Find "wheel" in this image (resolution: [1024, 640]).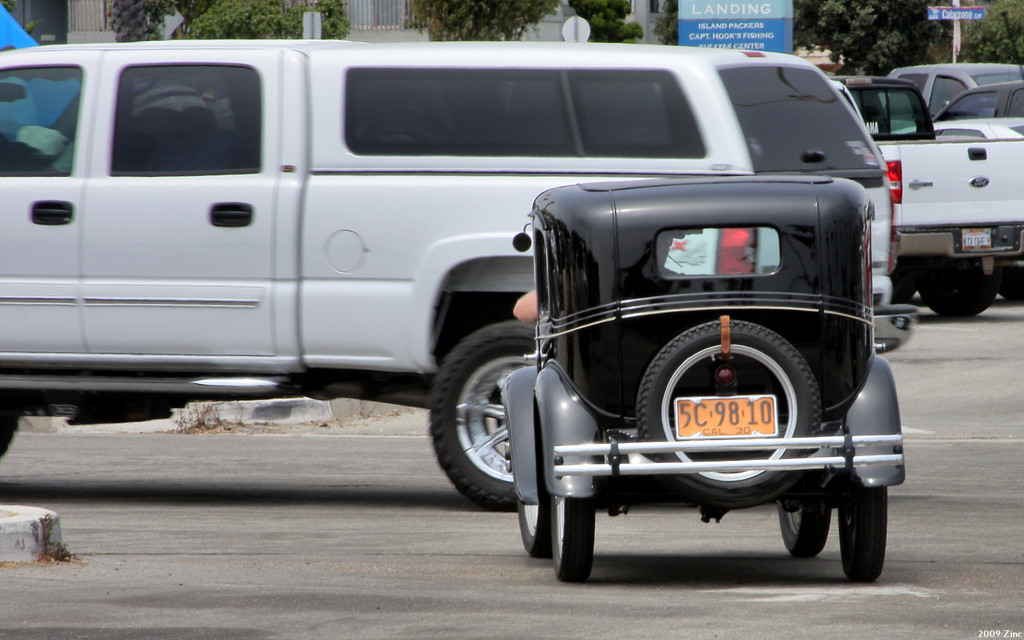
crop(0, 397, 18, 460).
